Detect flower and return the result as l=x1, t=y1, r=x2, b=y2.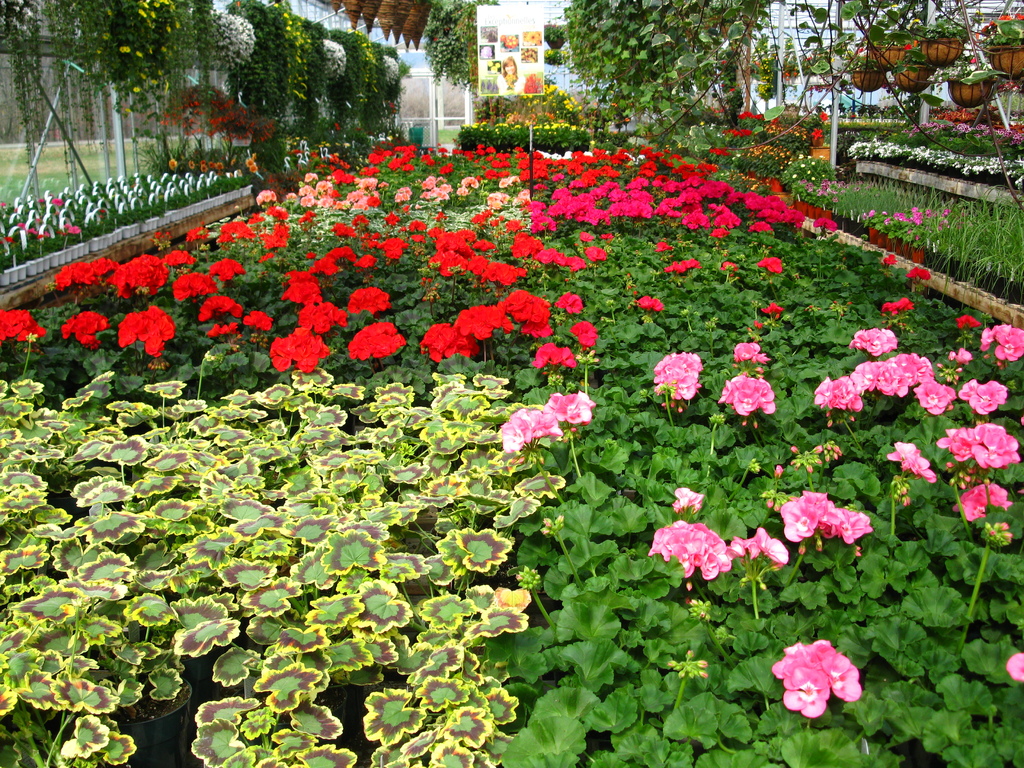
l=910, t=265, r=931, b=281.
